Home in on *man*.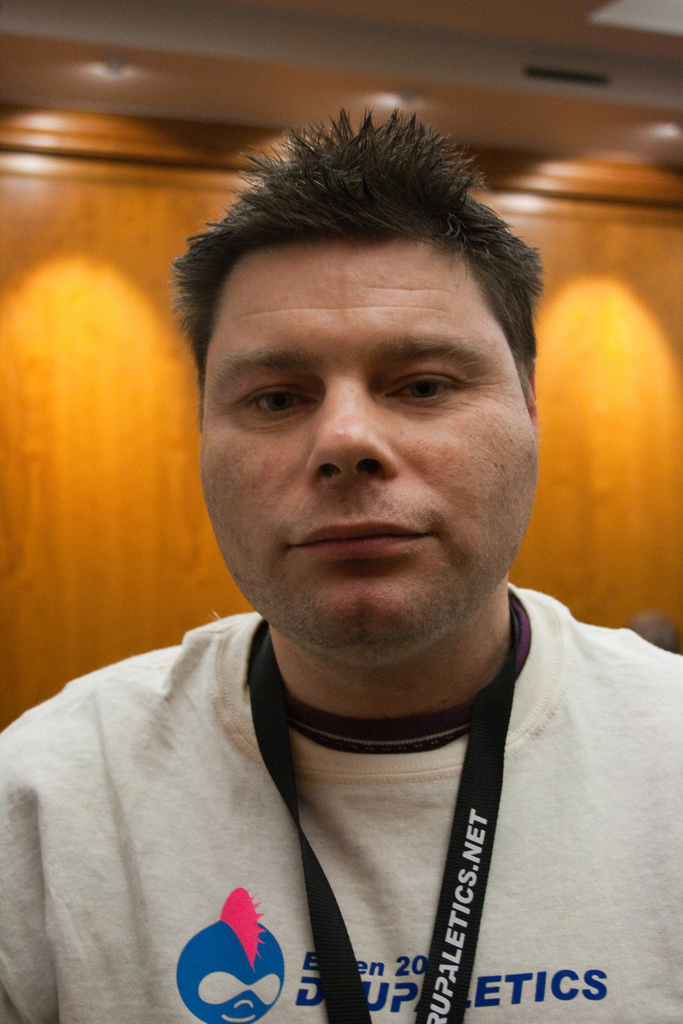
Homed in at 13,118,681,993.
